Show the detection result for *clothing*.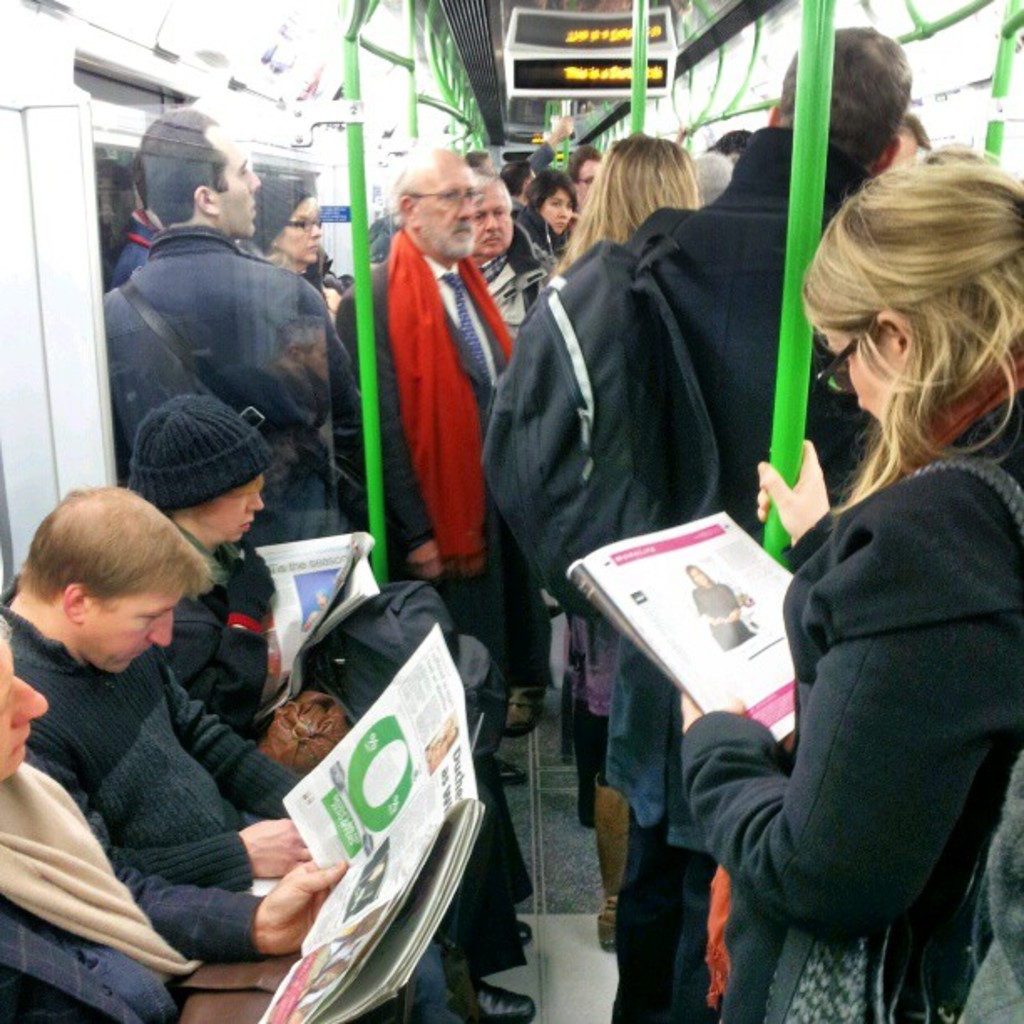
bbox(335, 229, 504, 708).
